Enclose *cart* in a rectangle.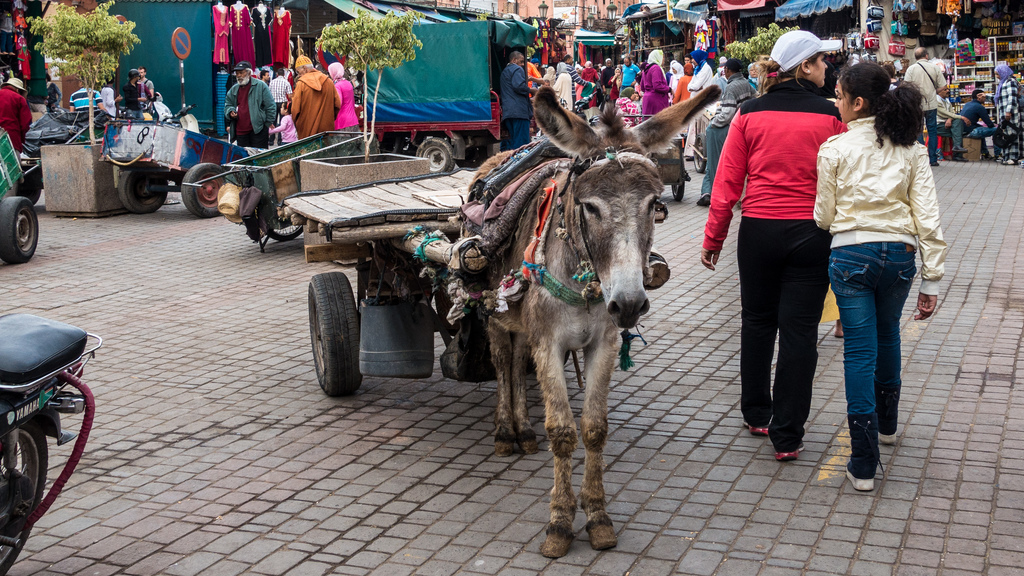
left=0, top=131, right=40, bottom=266.
